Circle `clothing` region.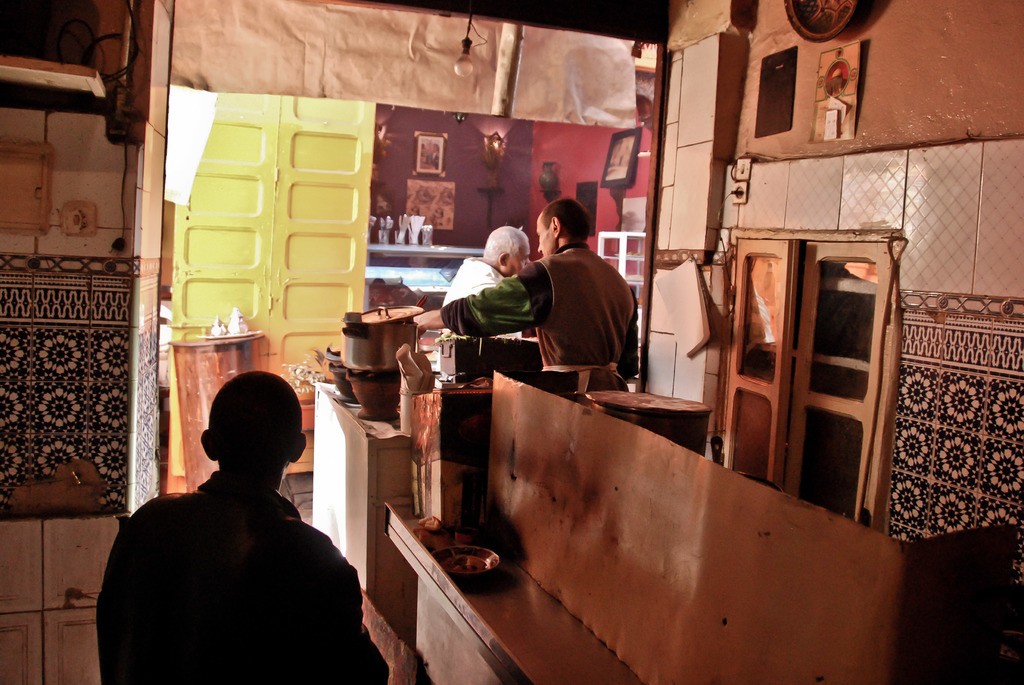
Region: [x1=97, y1=445, x2=358, y2=678].
